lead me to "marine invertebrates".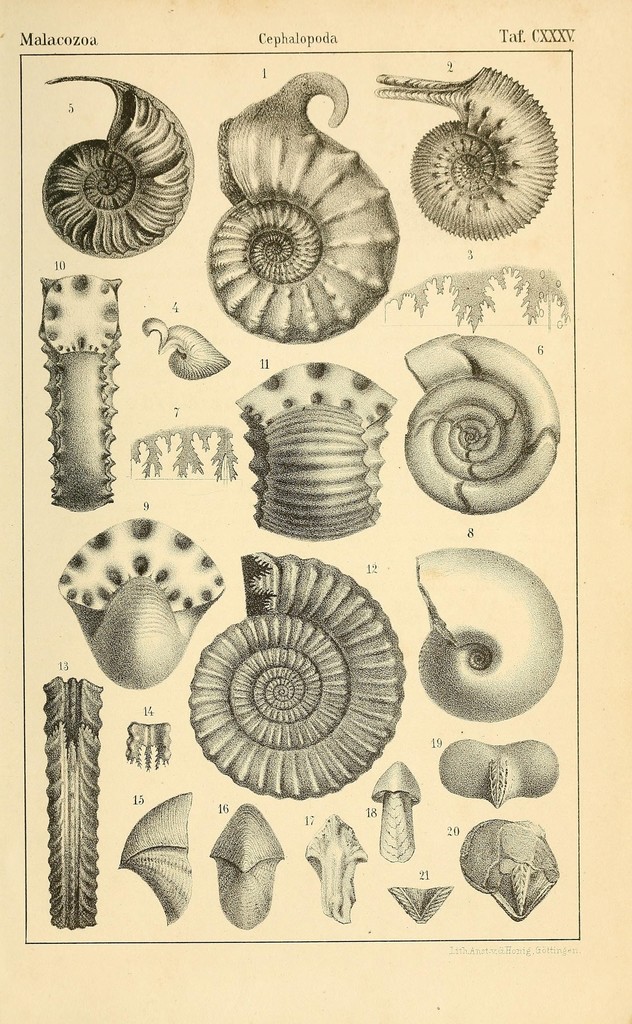
Lead to 401:330:561:518.
